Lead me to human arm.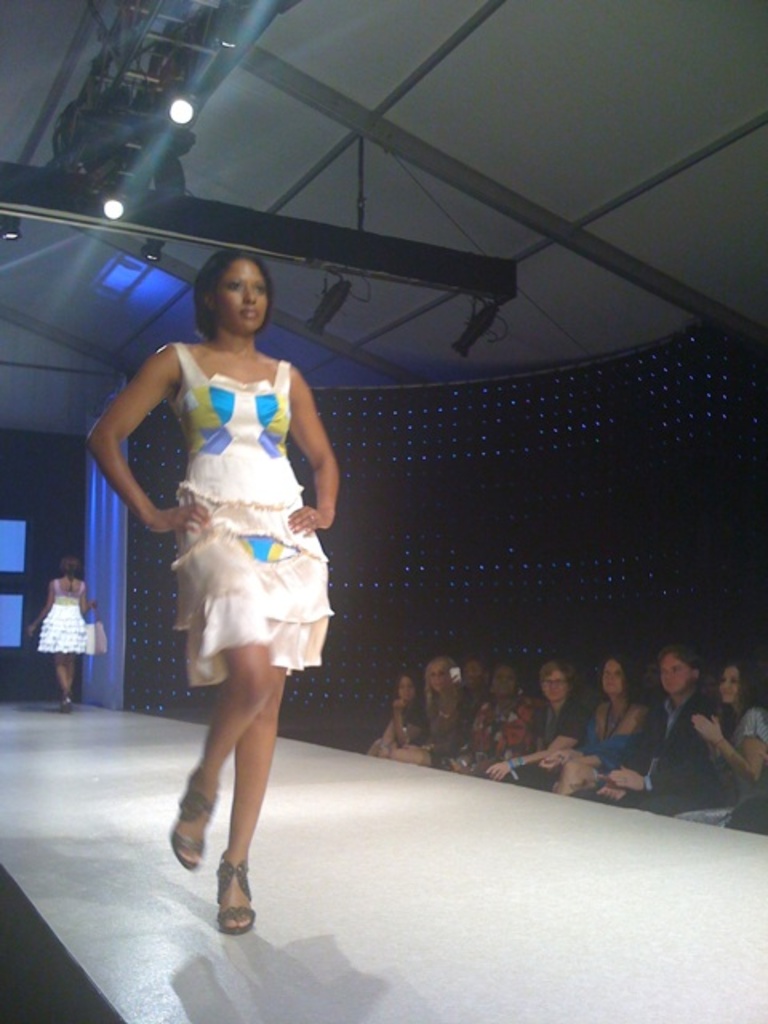
Lead to BBox(691, 706, 766, 786).
